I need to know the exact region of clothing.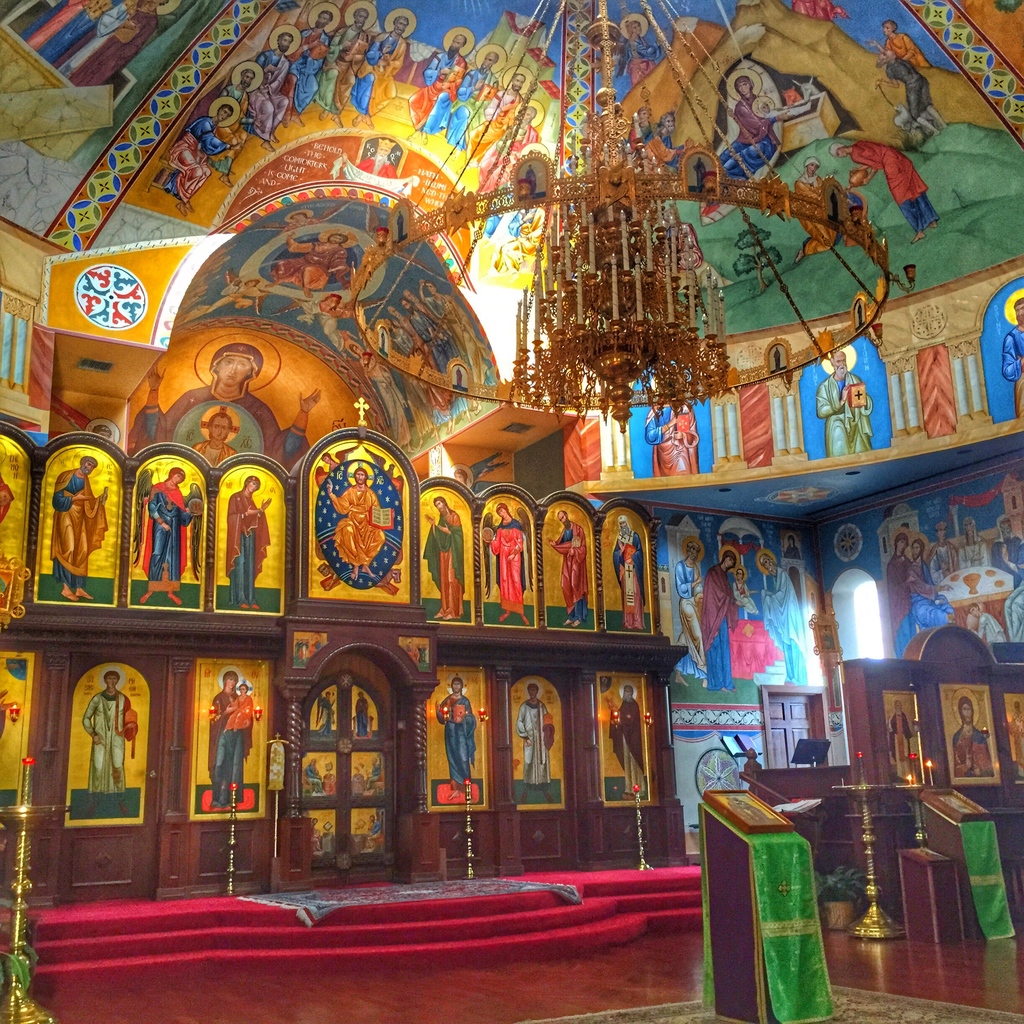
Region: 278/238/355/289.
